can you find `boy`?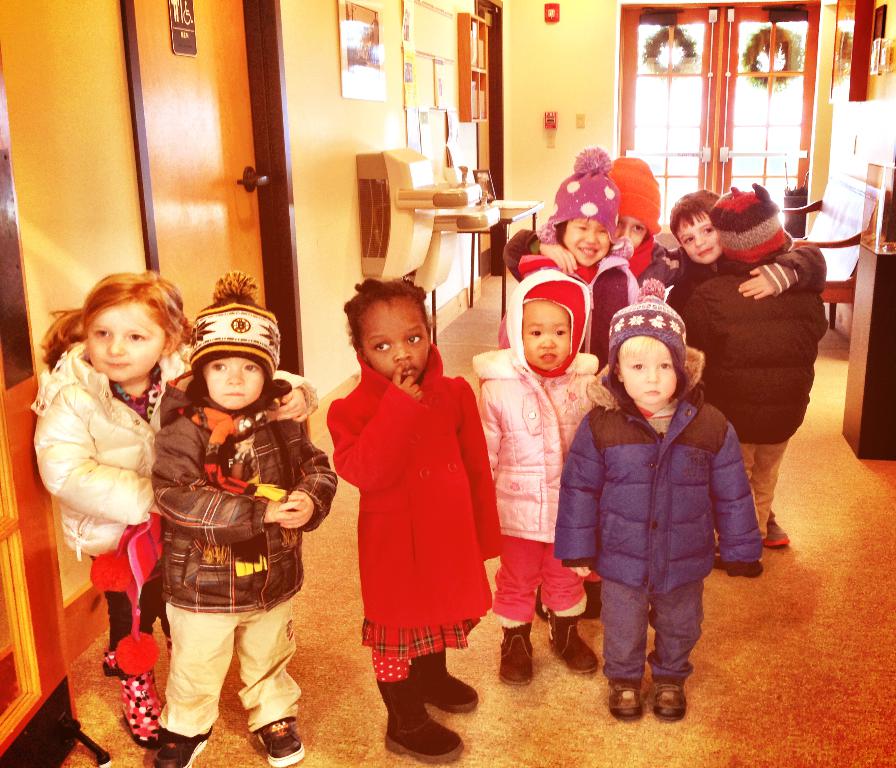
Yes, bounding box: detection(661, 182, 836, 357).
